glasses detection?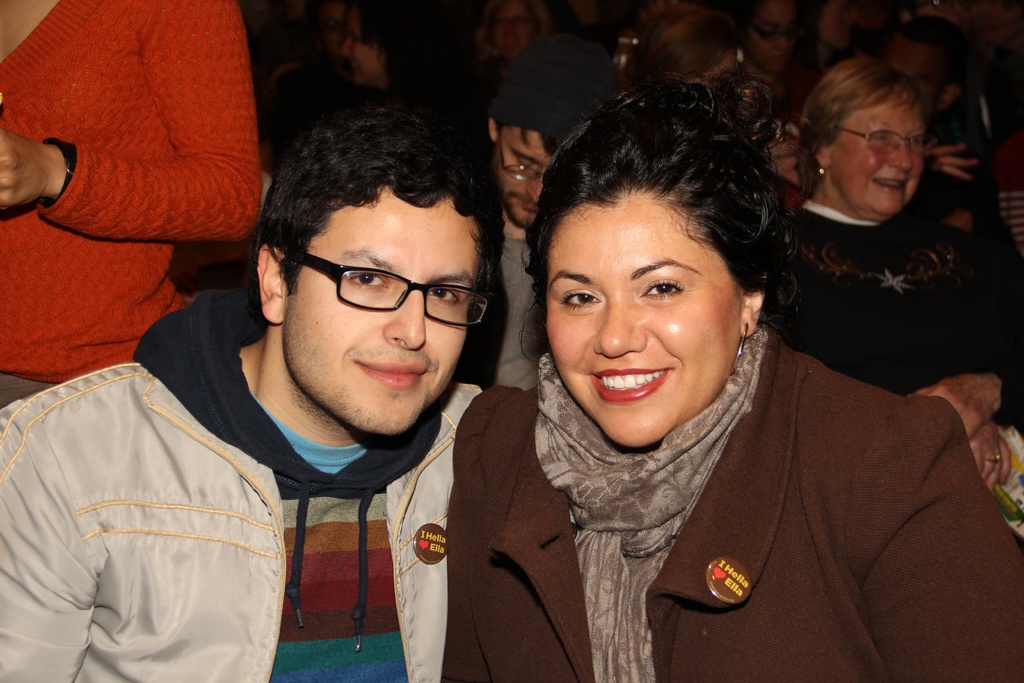
{"left": 753, "top": 25, "right": 801, "bottom": 45}
